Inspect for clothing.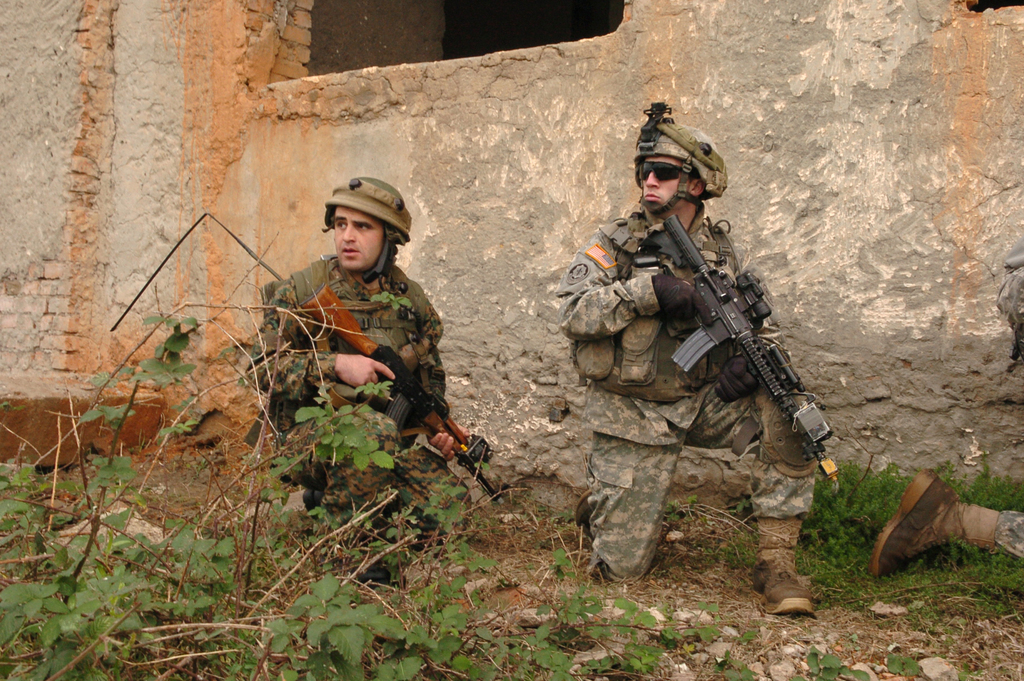
Inspection: detection(554, 196, 826, 574).
